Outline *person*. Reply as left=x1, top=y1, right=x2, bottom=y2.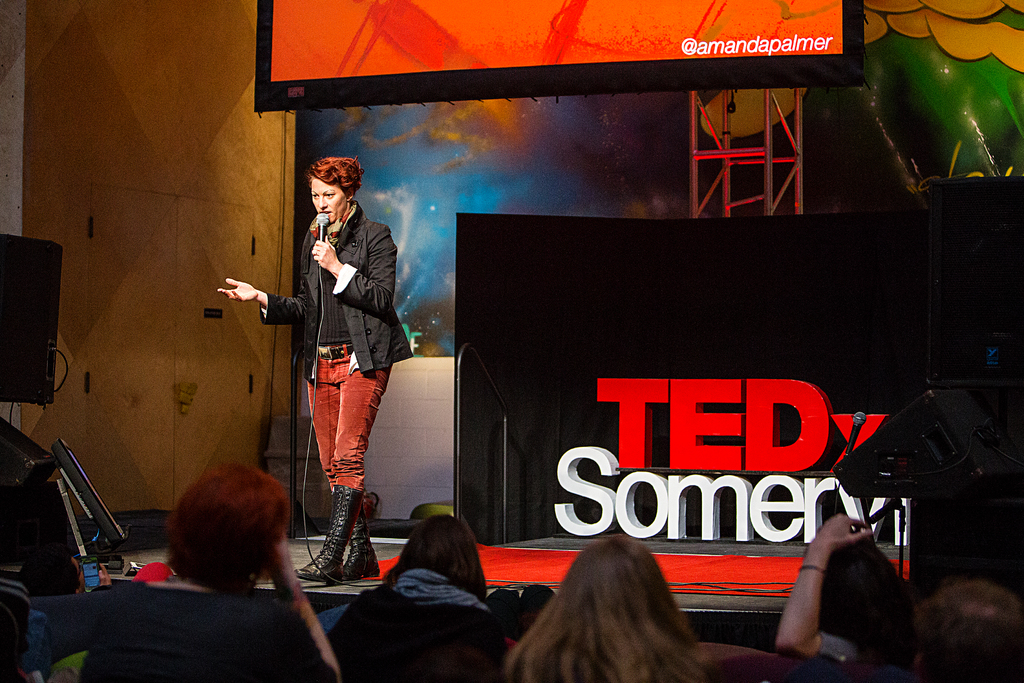
left=72, top=461, right=343, bottom=682.
